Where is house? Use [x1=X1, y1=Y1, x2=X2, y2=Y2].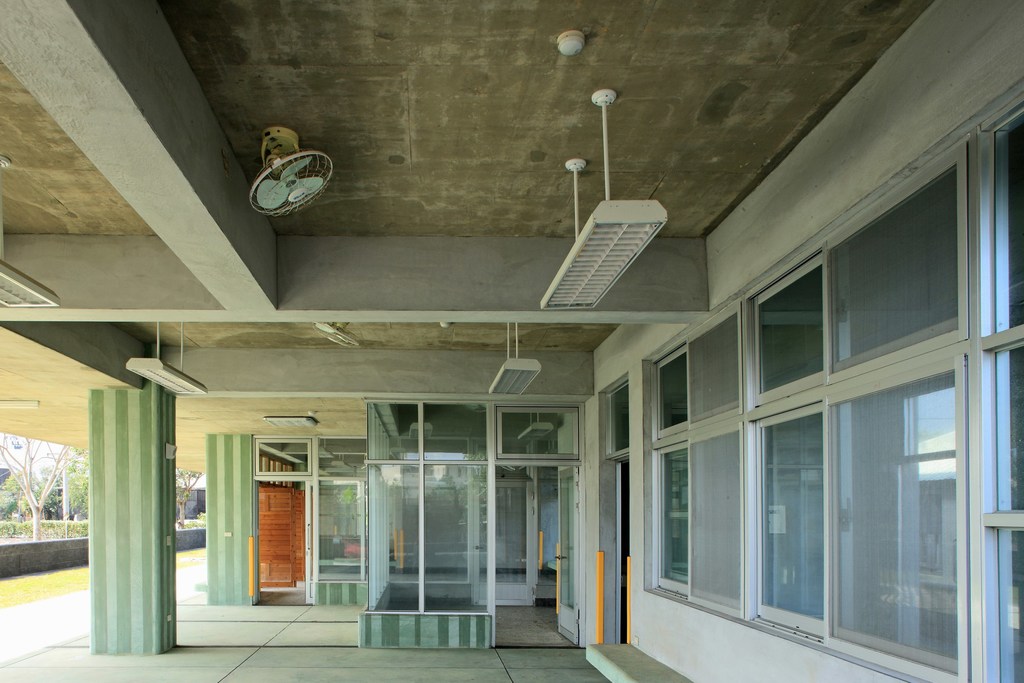
[x1=0, y1=0, x2=1023, y2=682].
